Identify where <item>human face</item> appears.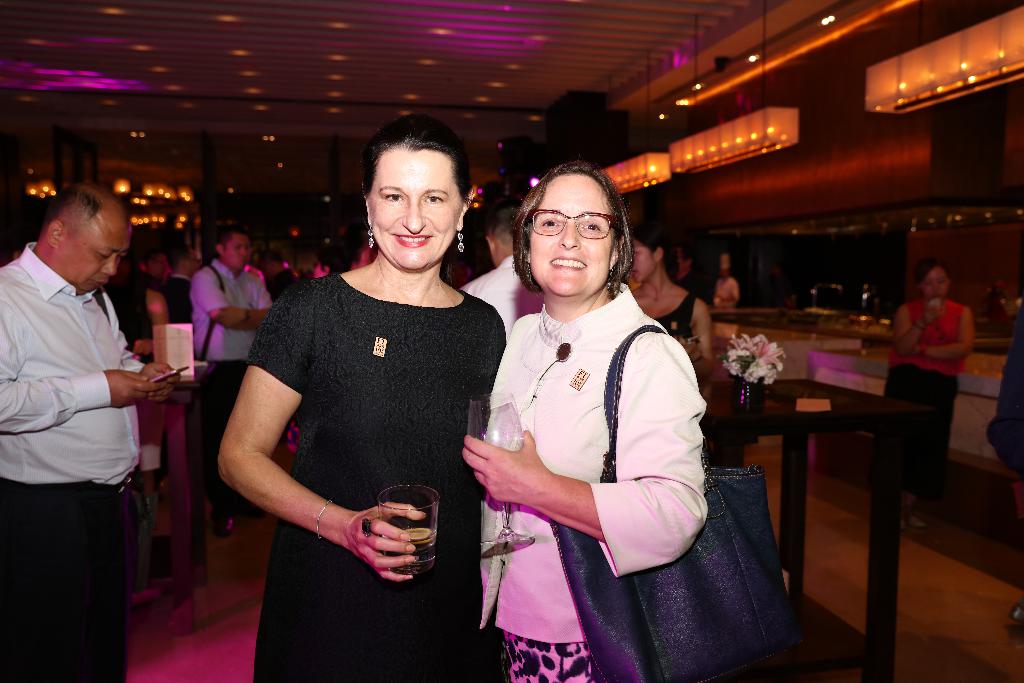
Appears at locate(61, 218, 127, 293).
